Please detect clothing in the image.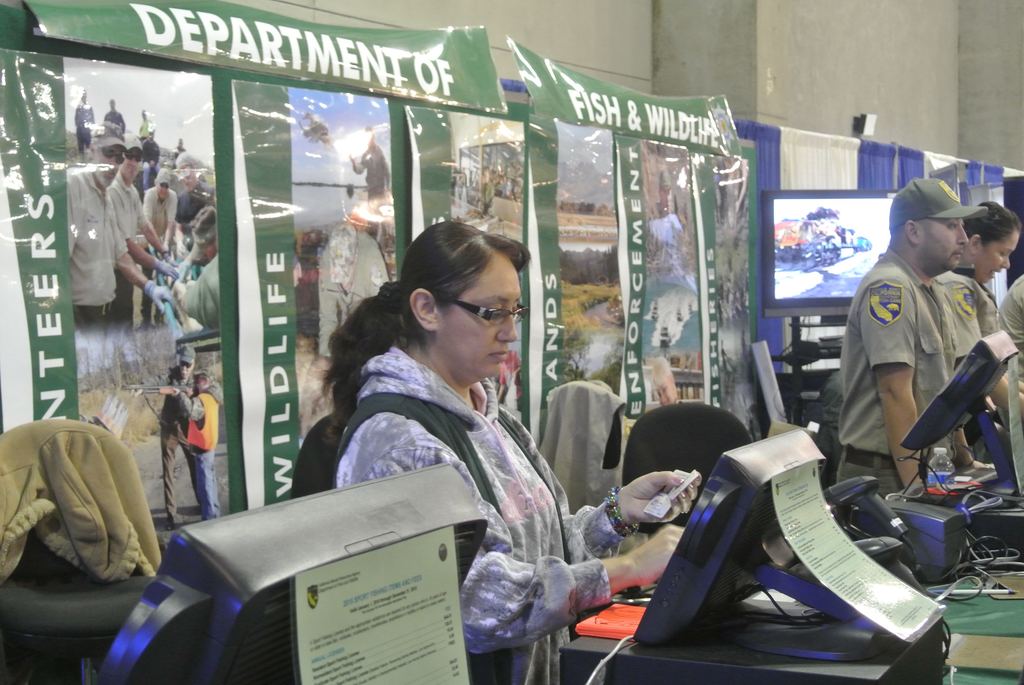
[74, 104, 92, 151].
